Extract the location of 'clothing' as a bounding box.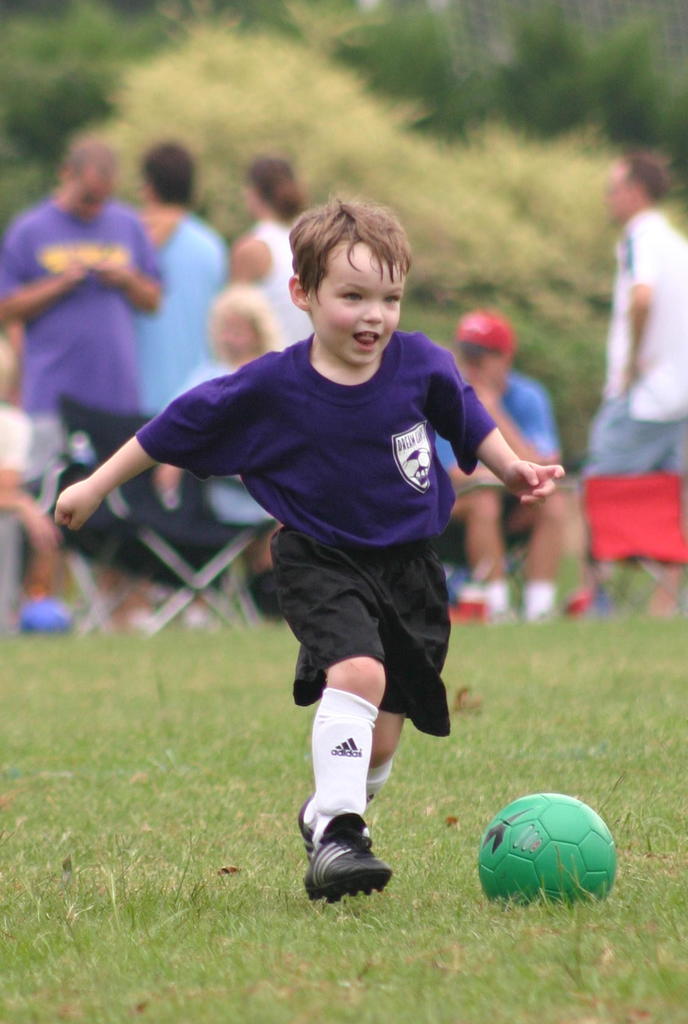
(573,205,687,484).
